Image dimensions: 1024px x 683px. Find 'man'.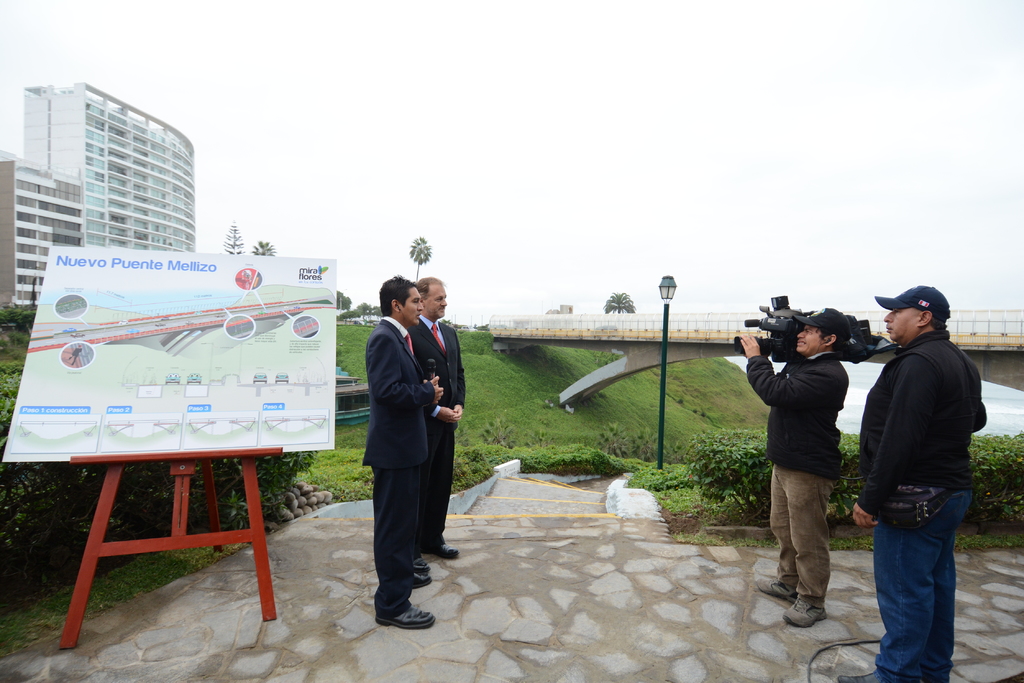
[734,302,852,632].
